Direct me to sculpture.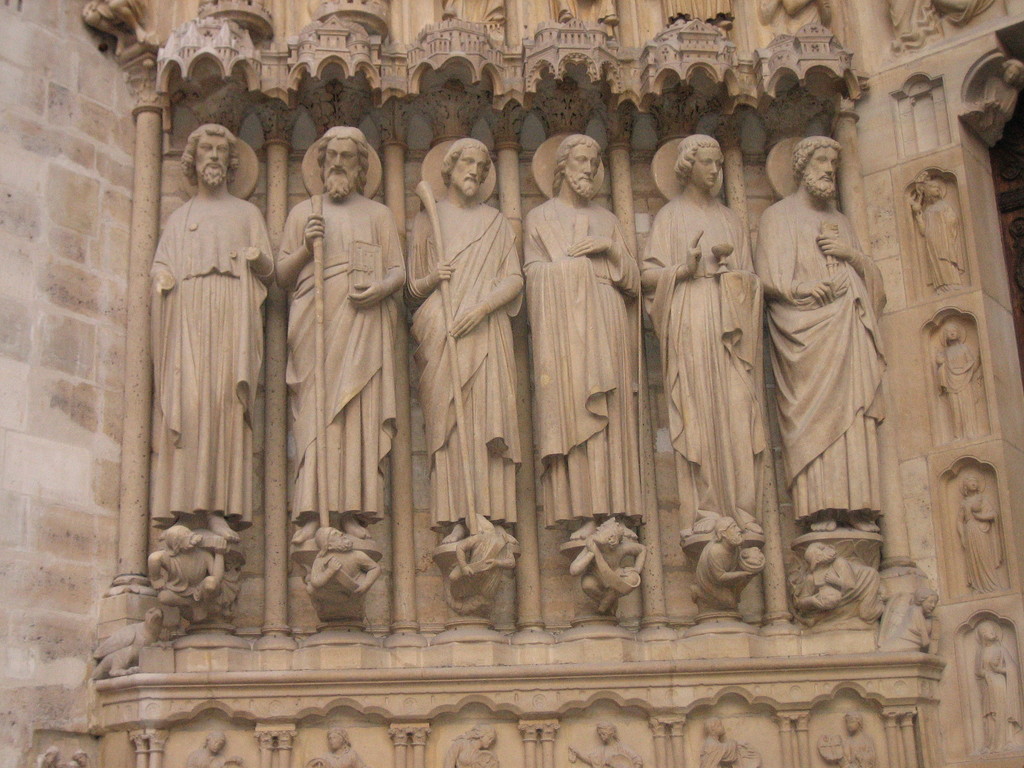
Direction: crop(443, 726, 500, 767).
